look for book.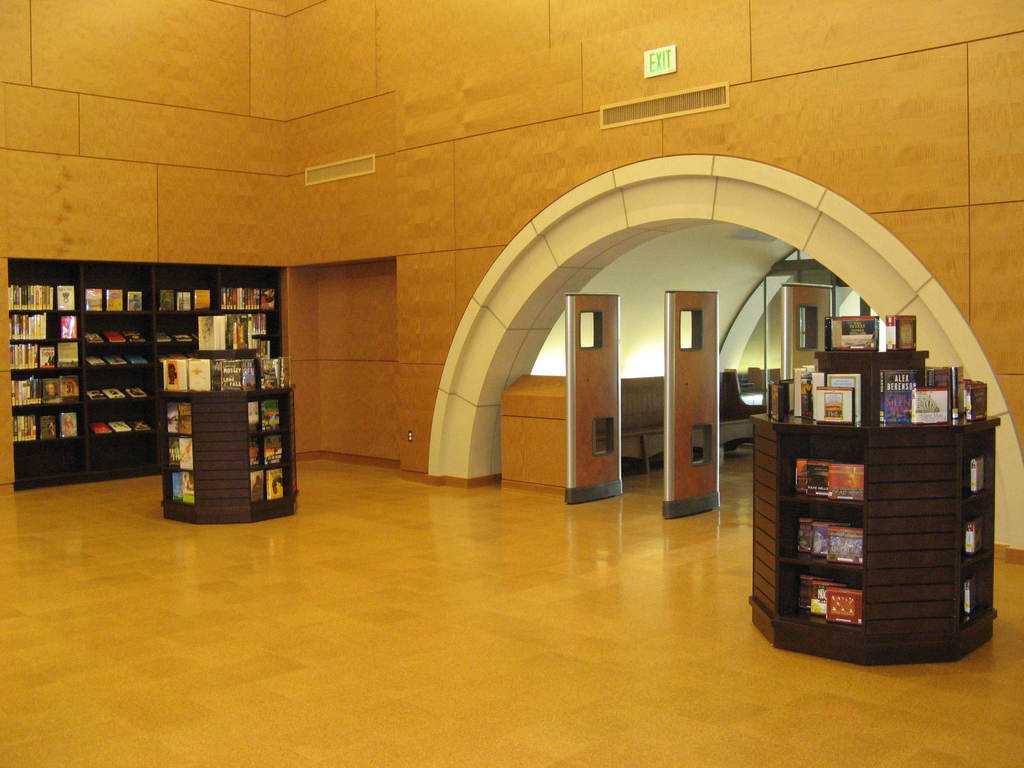
Found: x1=161 y1=291 x2=175 y2=316.
